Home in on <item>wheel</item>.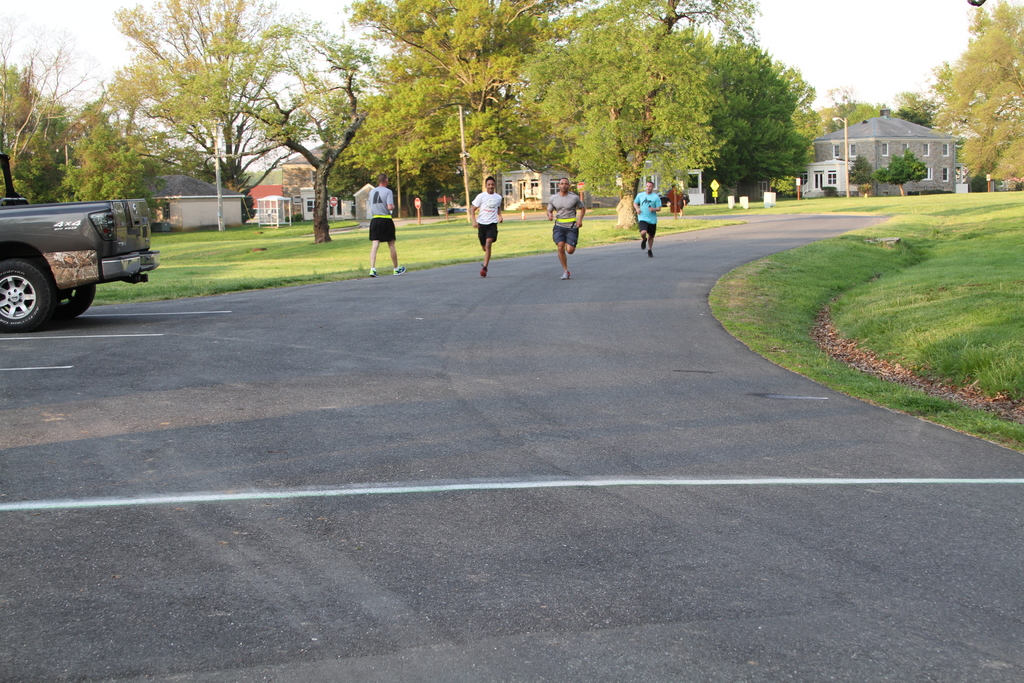
Homed in at locate(49, 284, 93, 324).
